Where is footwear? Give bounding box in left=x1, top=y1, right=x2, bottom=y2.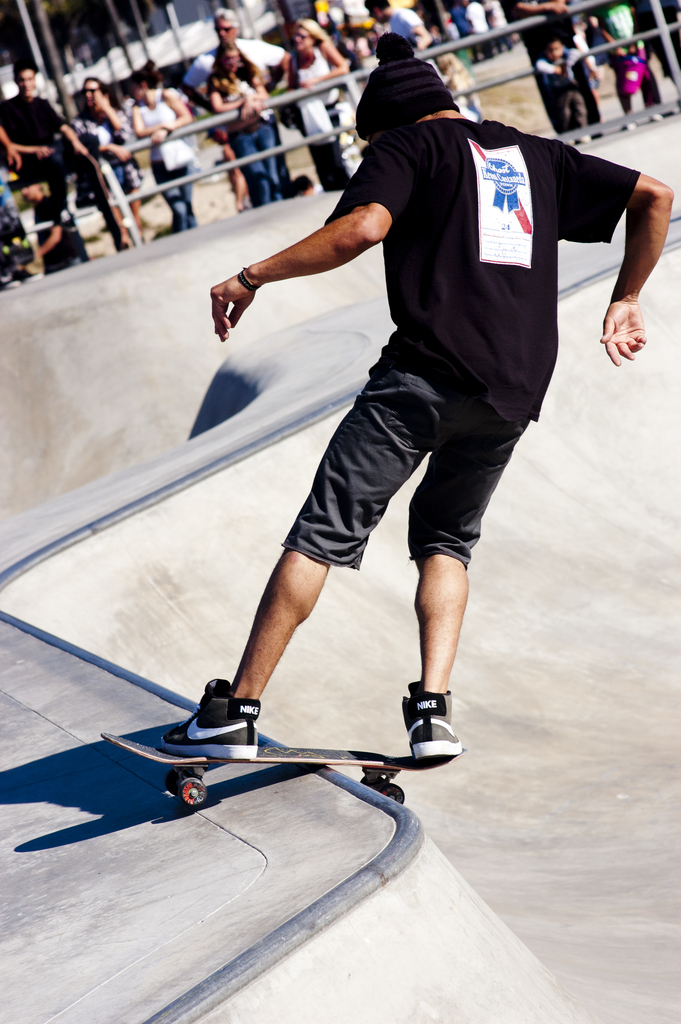
left=648, top=111, right=664, bottom=123.
